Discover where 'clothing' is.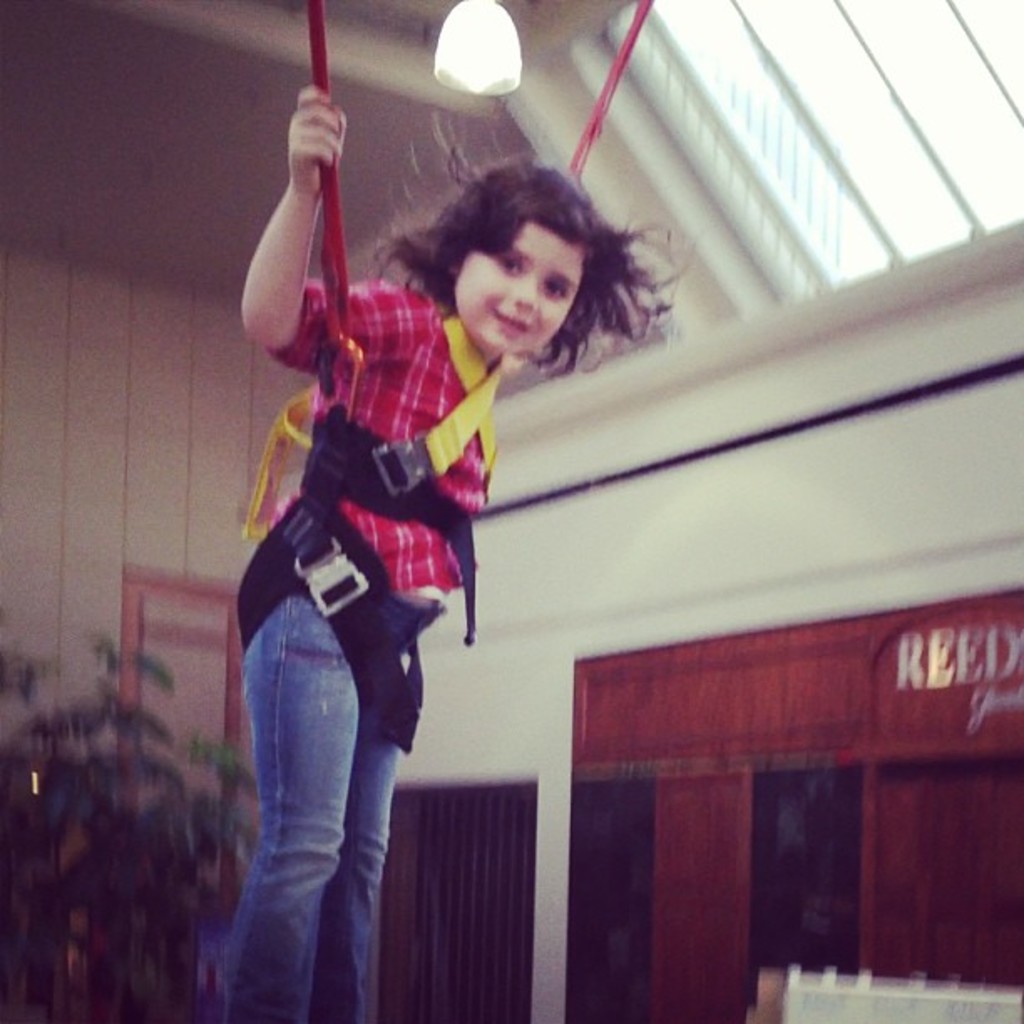
Discovered at <region>223, 201, 584, 929</region>.
